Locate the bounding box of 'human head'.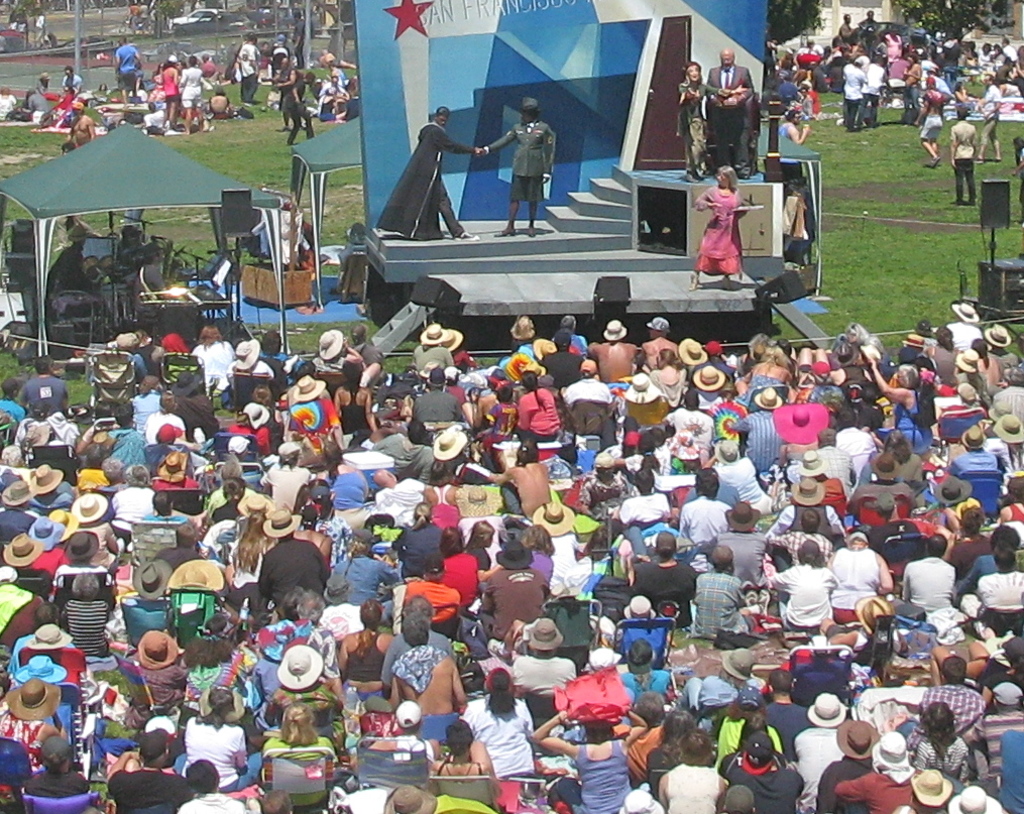
Bounding box: pyautogui.locateOnScreen(63, 65, 75, 78).
